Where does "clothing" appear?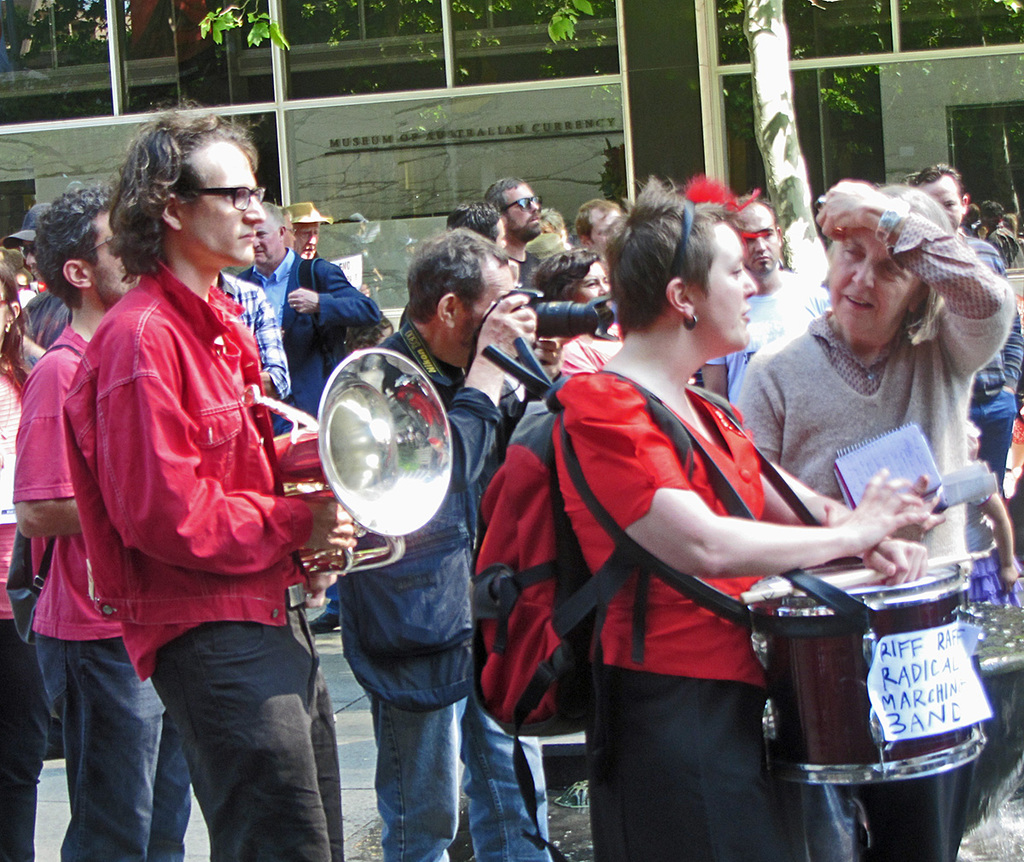
Appears at Rect(500, 252, 536, 296).
